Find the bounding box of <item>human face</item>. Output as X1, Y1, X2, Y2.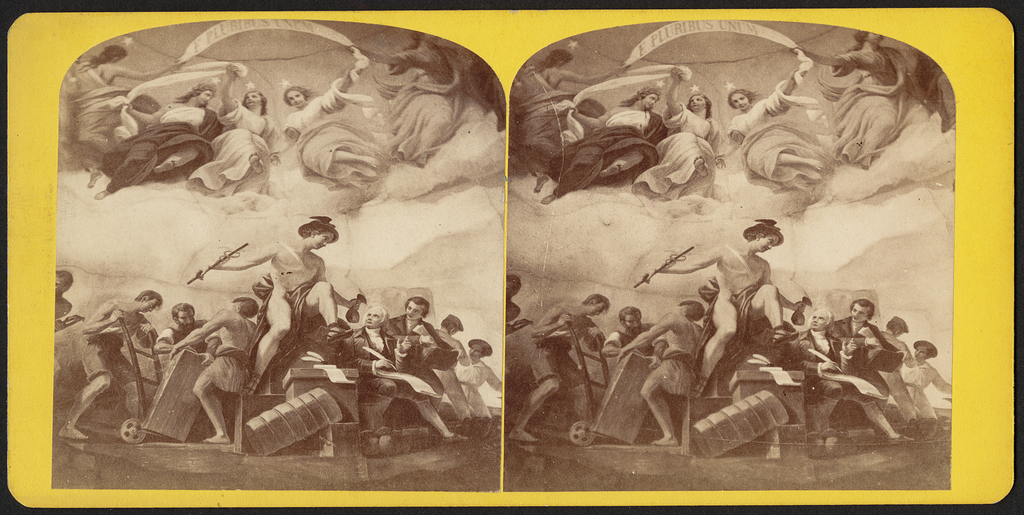
364, 307, 378, 325.
